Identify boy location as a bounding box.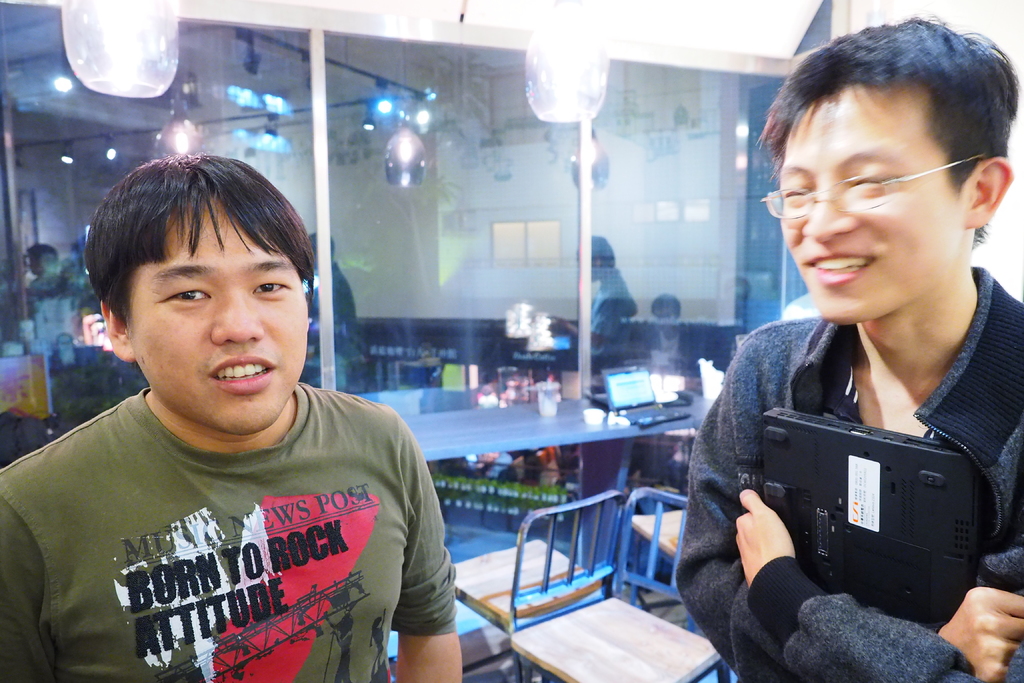
[x1=668, y1=10, x2=1023, y2=681].
